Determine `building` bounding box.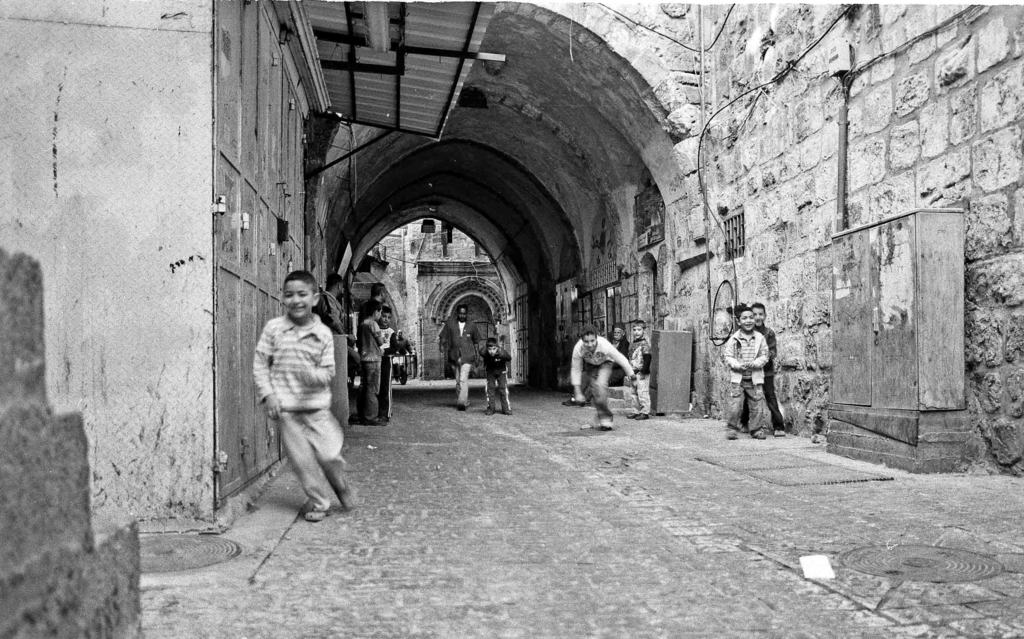
Determined: bbox(0, 0, 328, 555).
